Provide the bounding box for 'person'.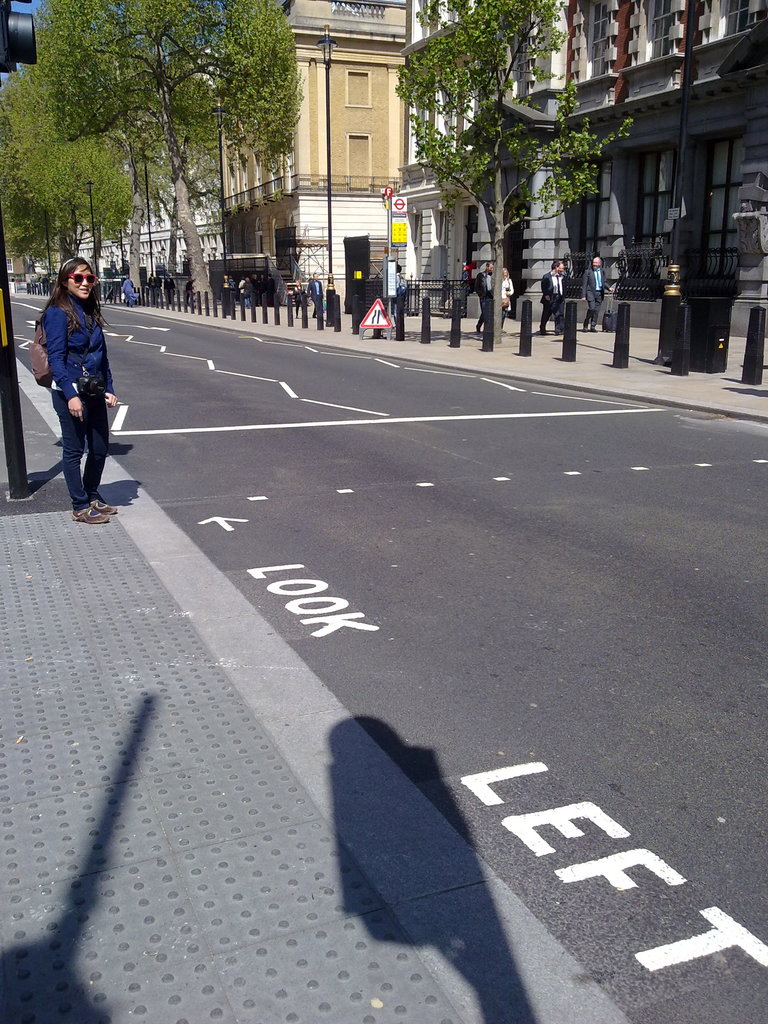
(x1=394, y1=260, x2=410, y2=330).
